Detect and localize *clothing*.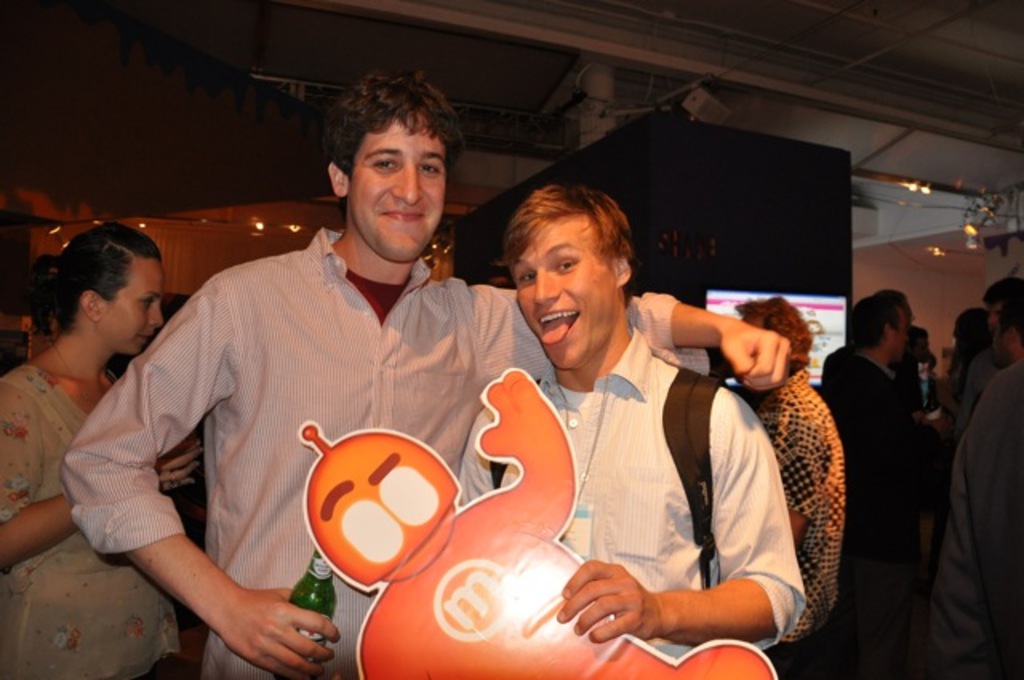
Localized at left=757, top=360, right=837, bottom=648.
